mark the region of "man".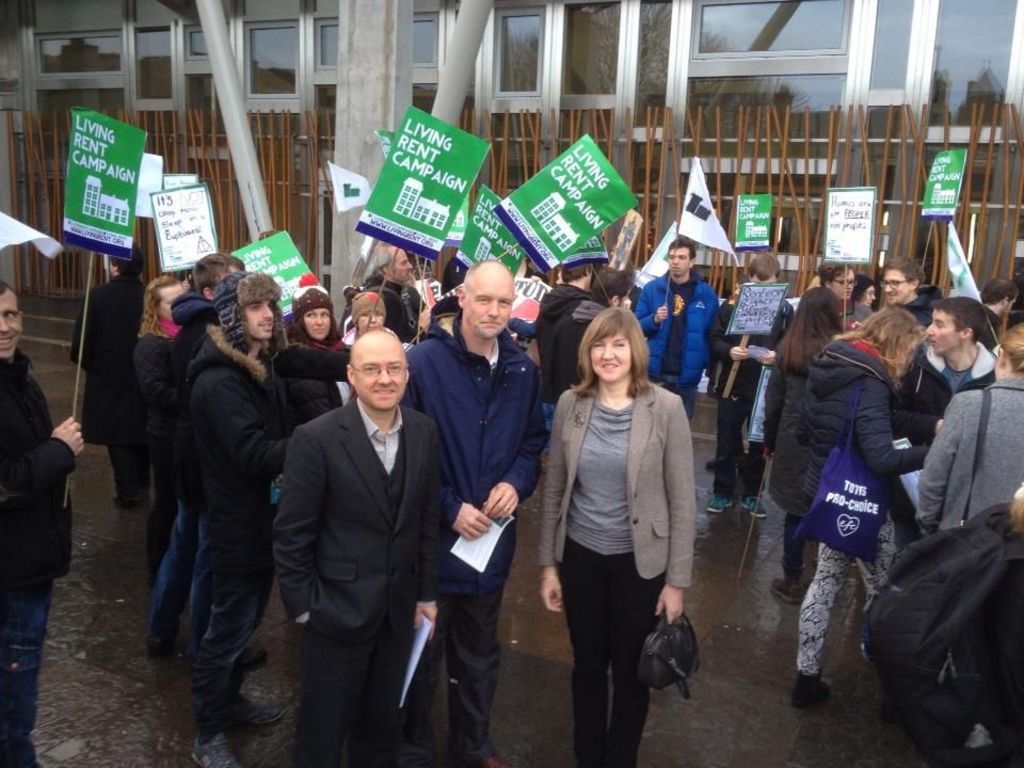
Region: 881 259 931 327.
